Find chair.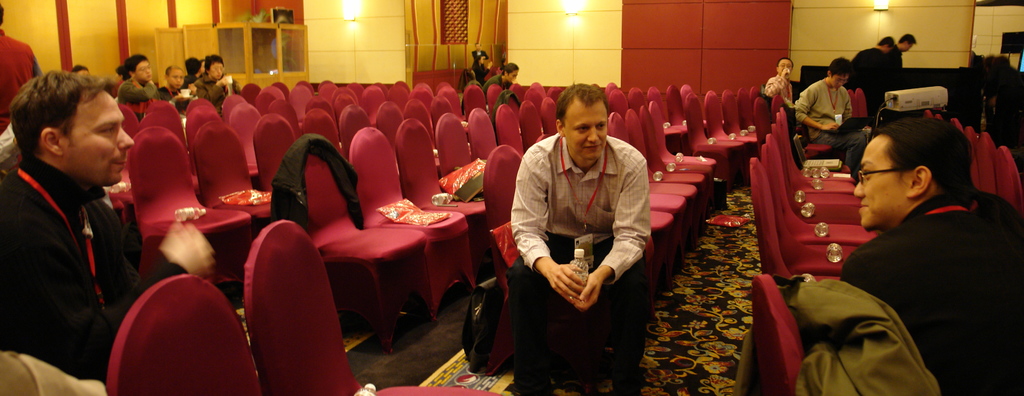
bbox=[380, 103, 409, 144].
